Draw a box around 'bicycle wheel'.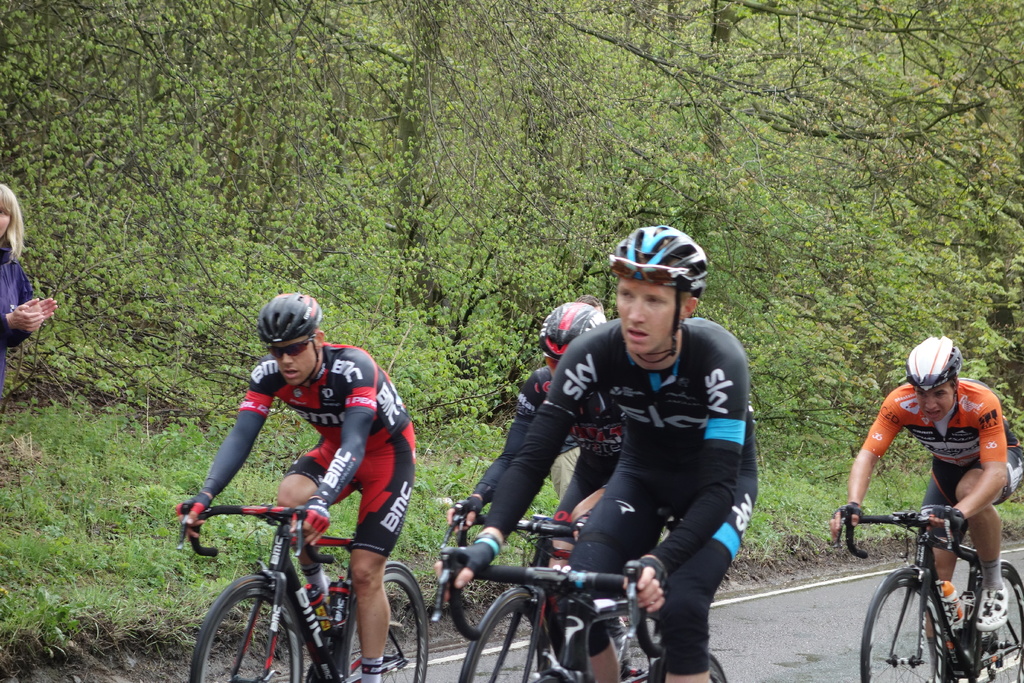
{"left": 458, "top": 583, "right": 556, "bottom": 682}.
